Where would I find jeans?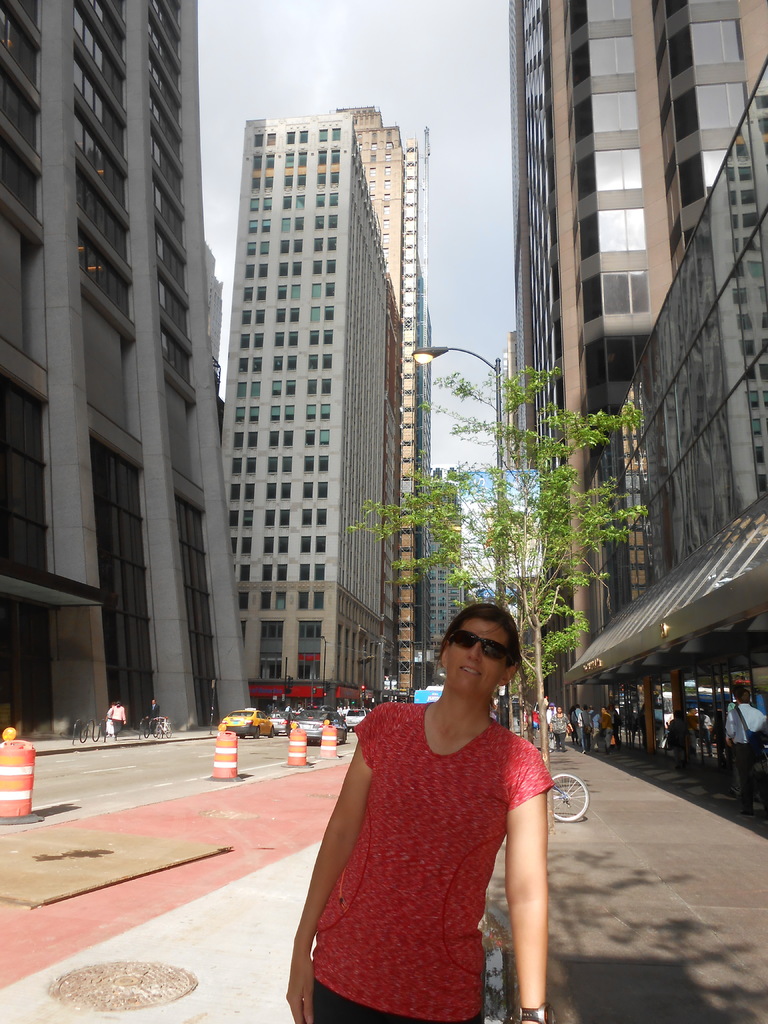
At detection(296, 981, 413, 1023).
